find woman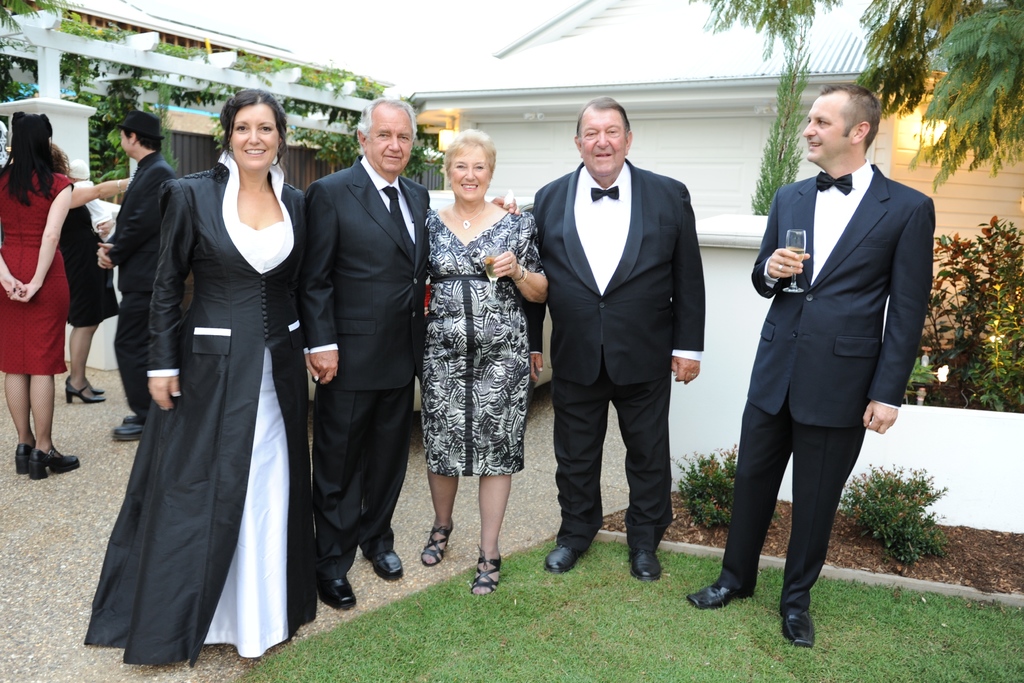
crop(430, 122, 555, 604)
